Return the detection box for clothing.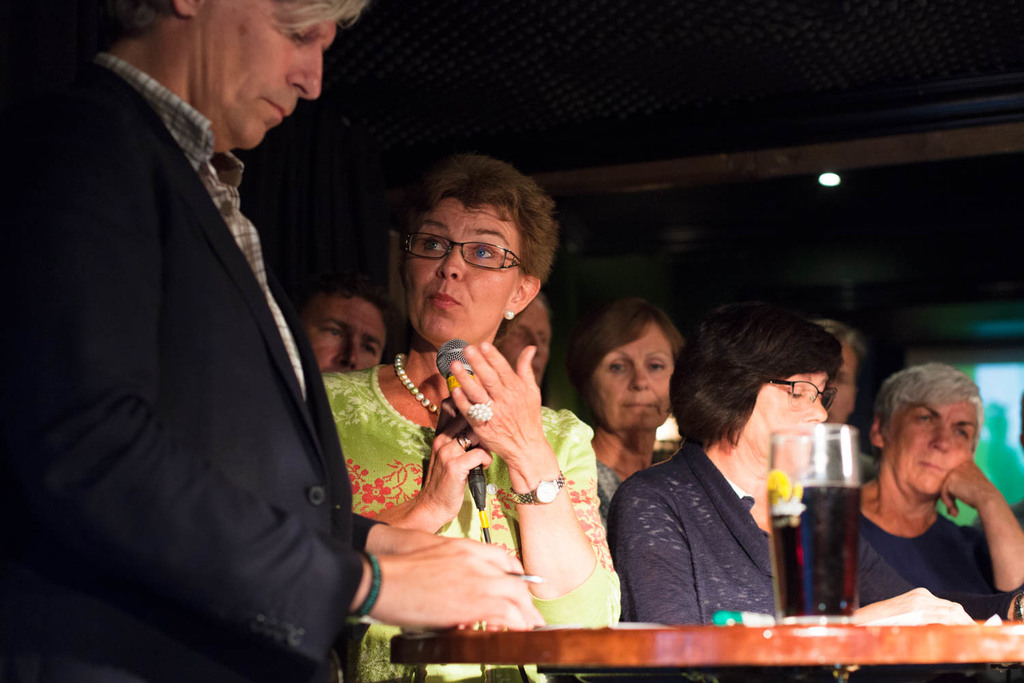
<bbox>609, 441, 787, 624</bbox>.
